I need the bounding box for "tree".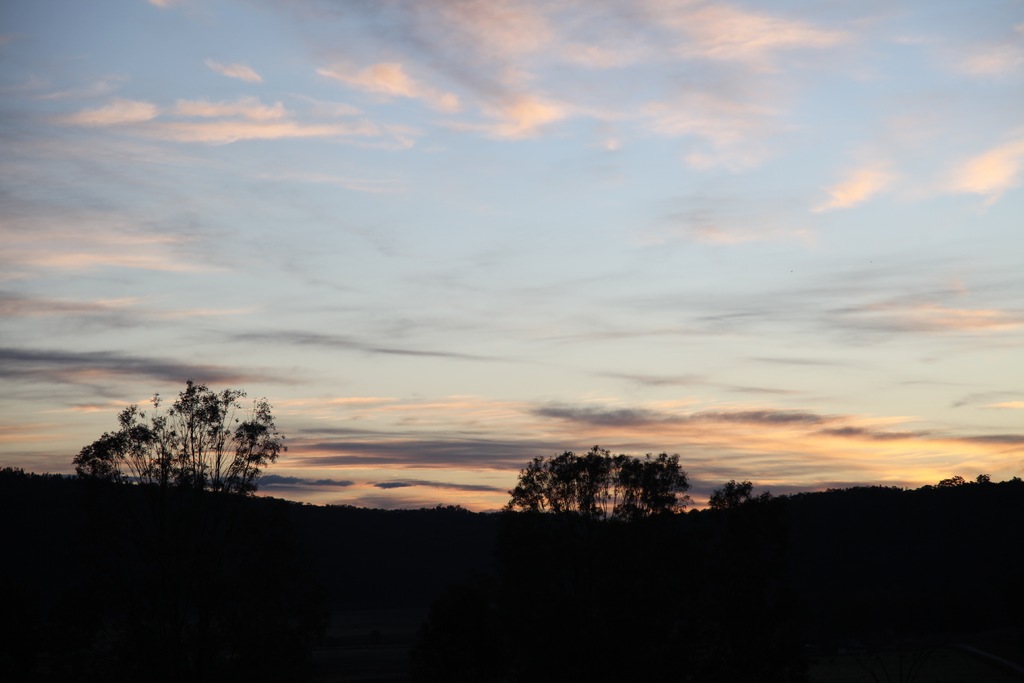
Here it is: BBox(83, 377, 286, 502).
